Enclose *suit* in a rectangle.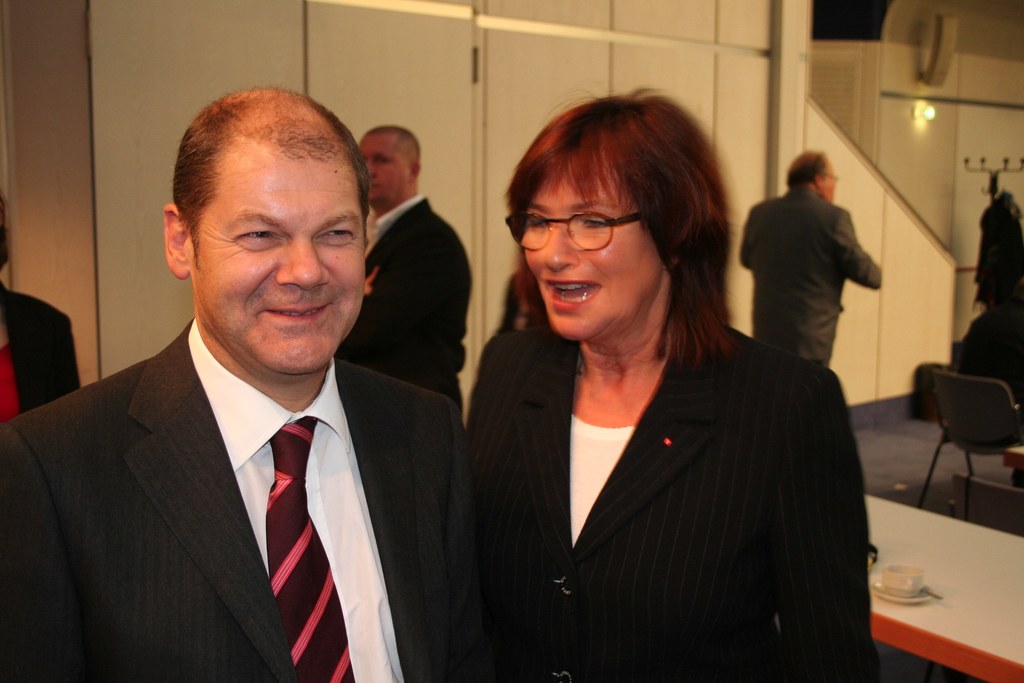
[21, 237, 472, 682].
